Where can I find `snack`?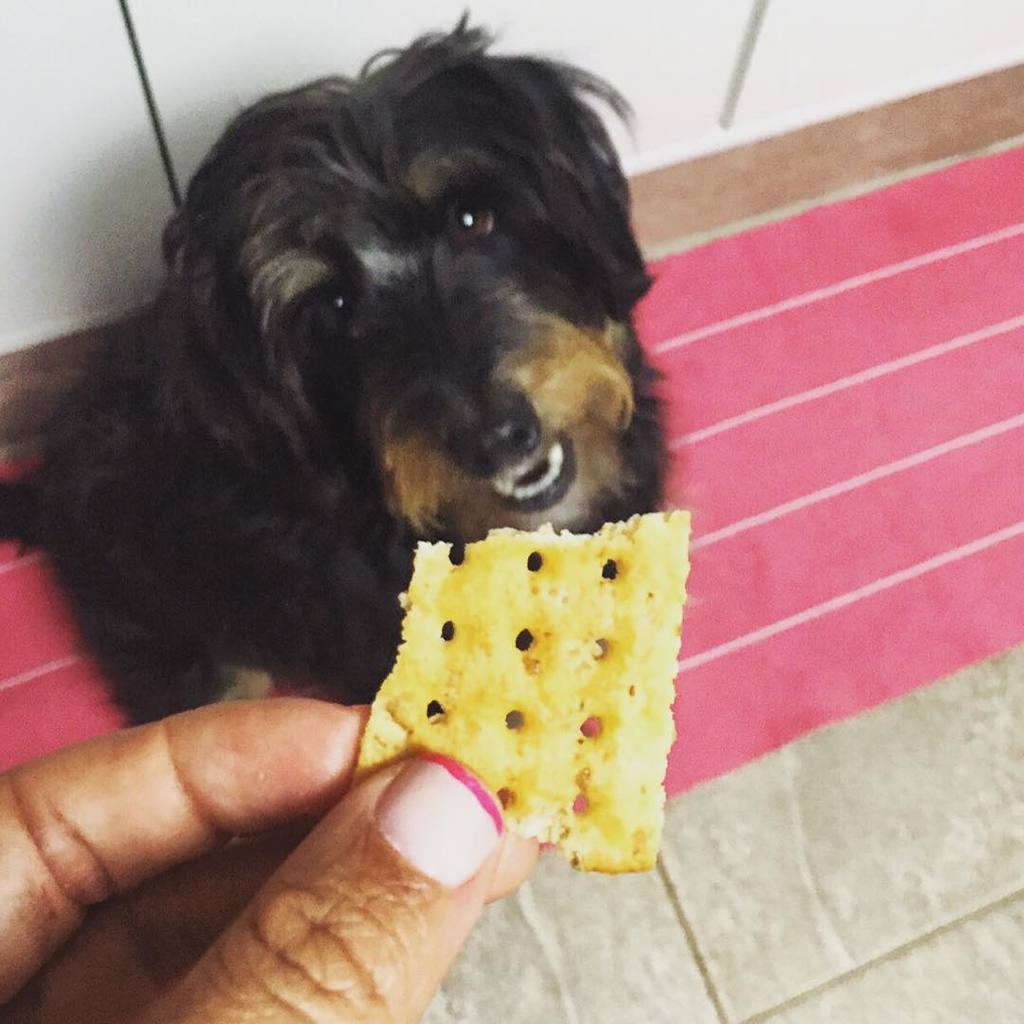
You can find it at (345,498,688,878).
